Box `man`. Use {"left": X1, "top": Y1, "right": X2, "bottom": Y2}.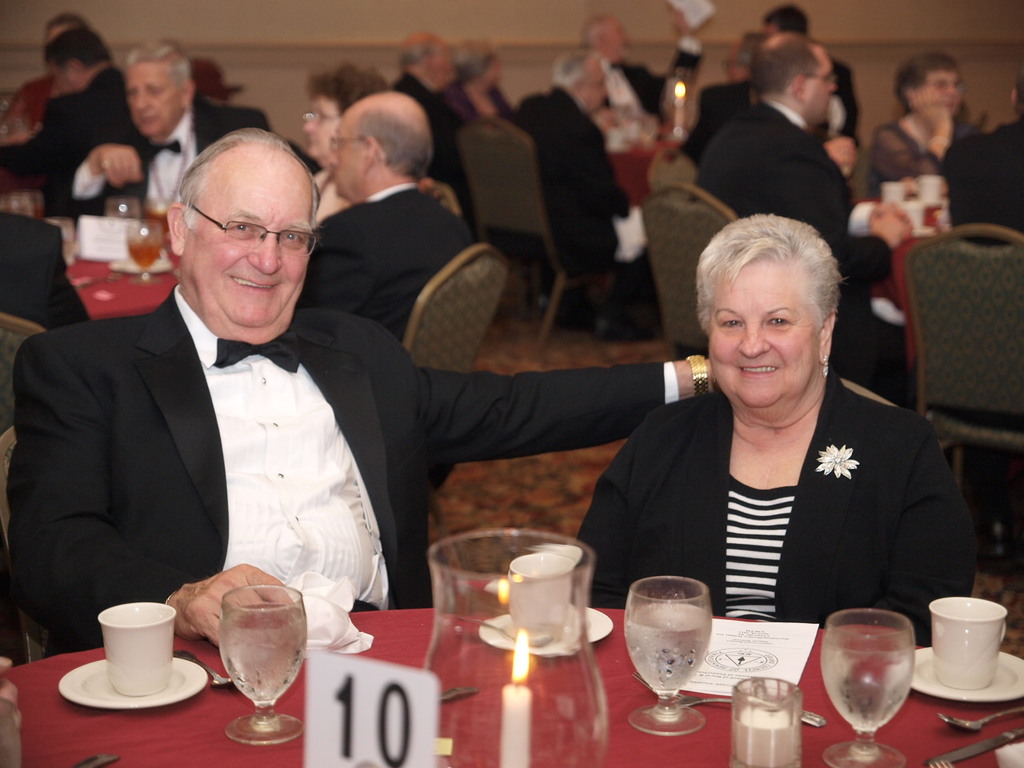
{"left": 290, "top": 99, "right": 483, "bottom": 373}.
